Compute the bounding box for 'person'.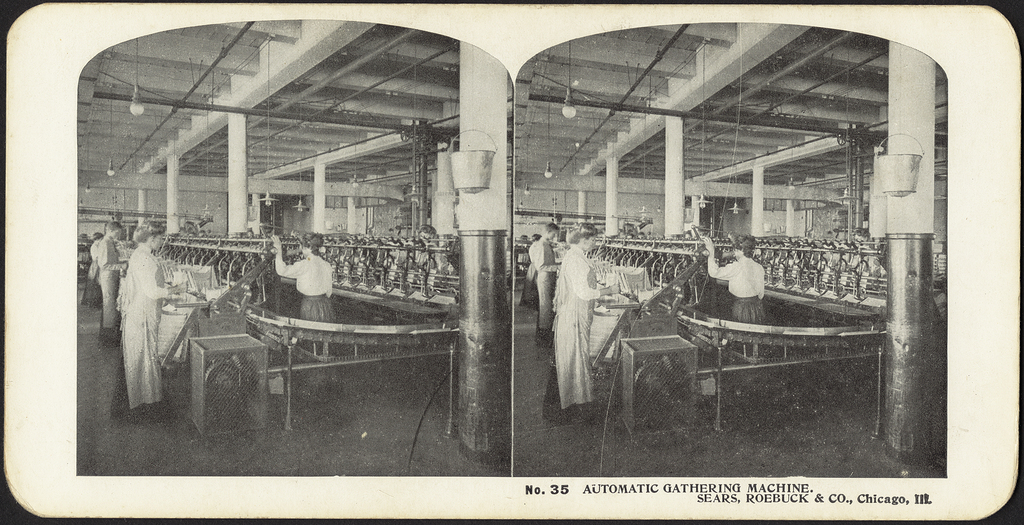
<bbox>718, 227, 775, 321</bbox>.
